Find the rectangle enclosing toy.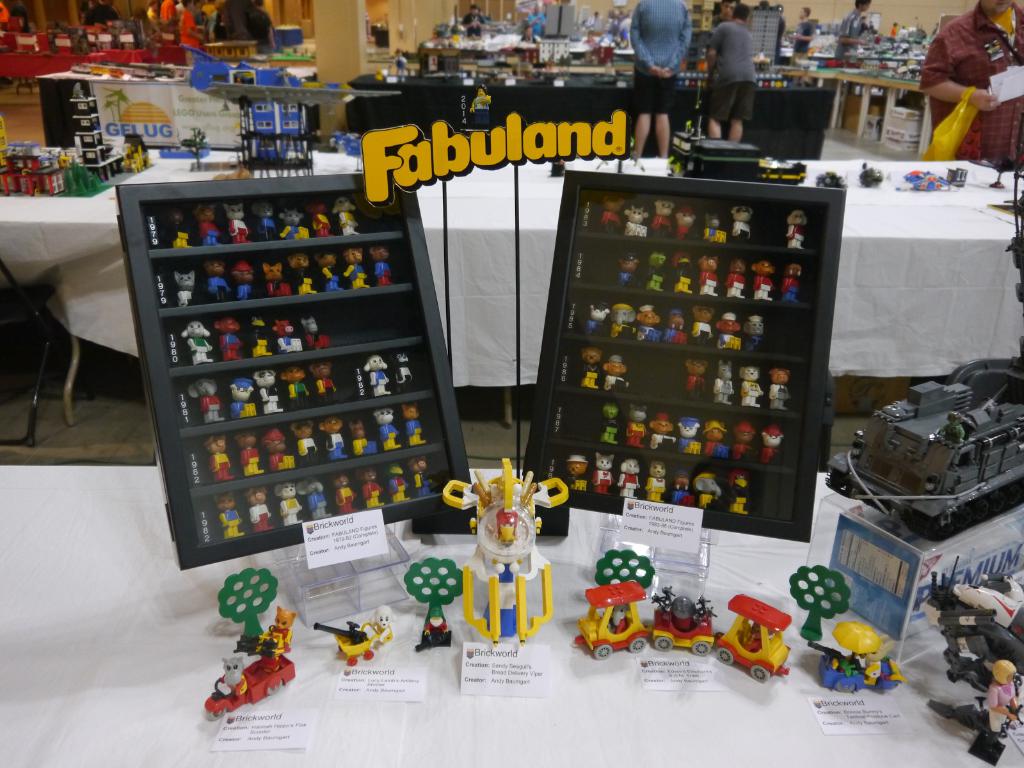
671,470,691,506.
